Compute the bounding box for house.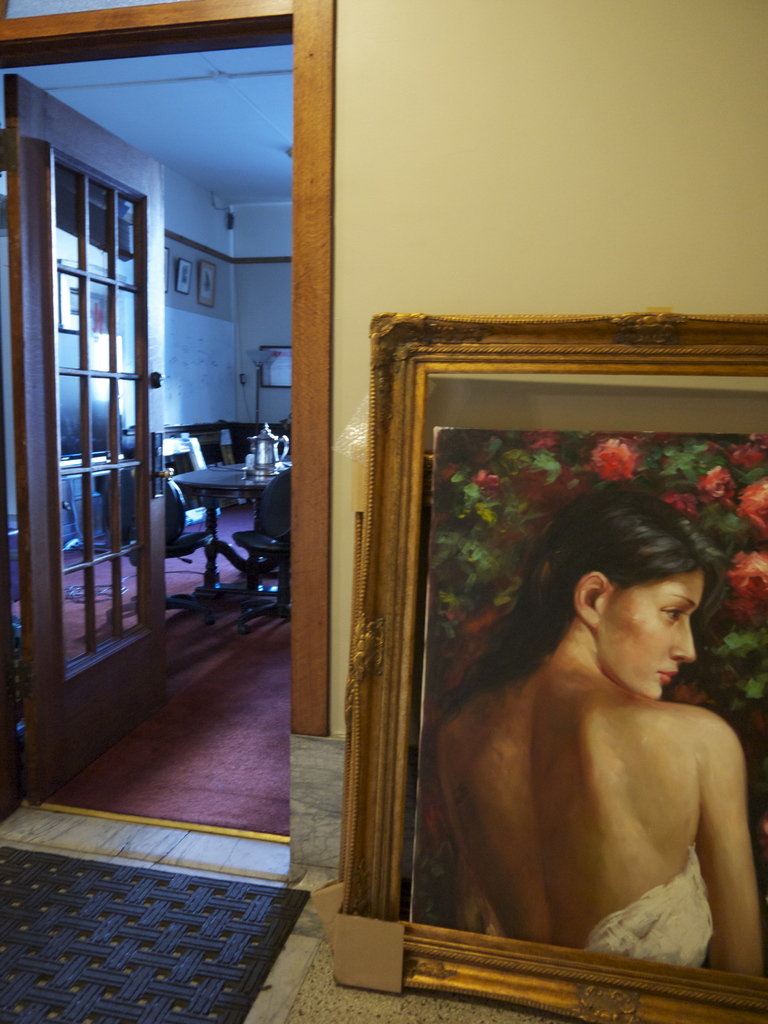
{"x1": 19, "y1": 0, "x2": 767, "y2": 1023}.
